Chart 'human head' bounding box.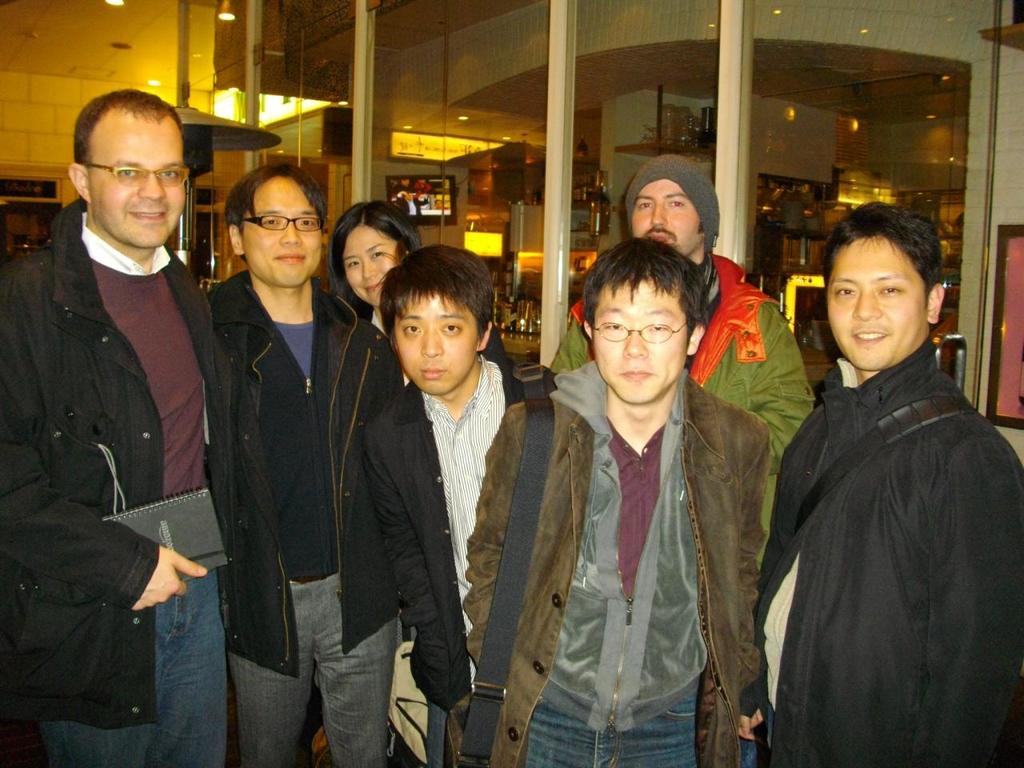
Charted: (x1=230, y1=163, x2=325, y2=291).
